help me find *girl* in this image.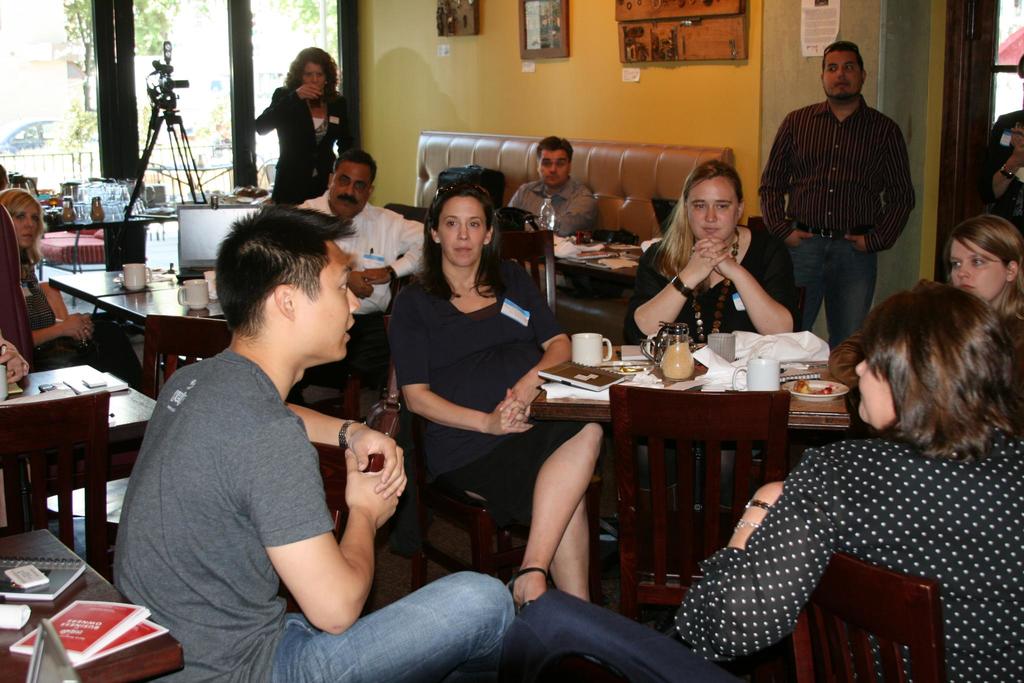
Found it: Rect(0, 186, 152, 399).
